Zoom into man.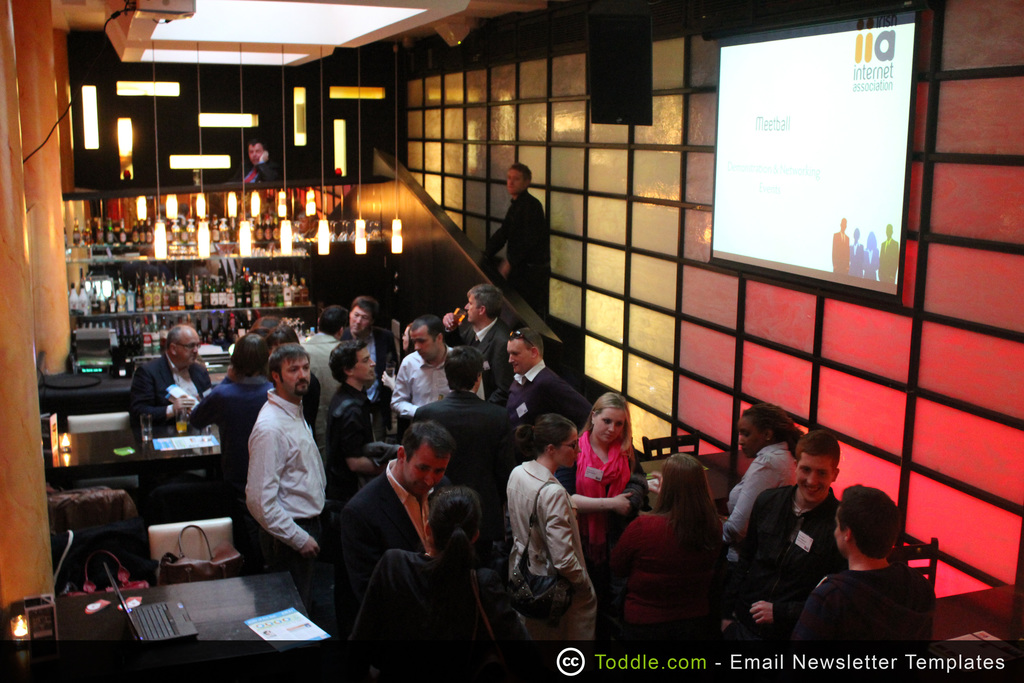
Zoom target: [x1=300, y1=309, x2=346, y2=472].
